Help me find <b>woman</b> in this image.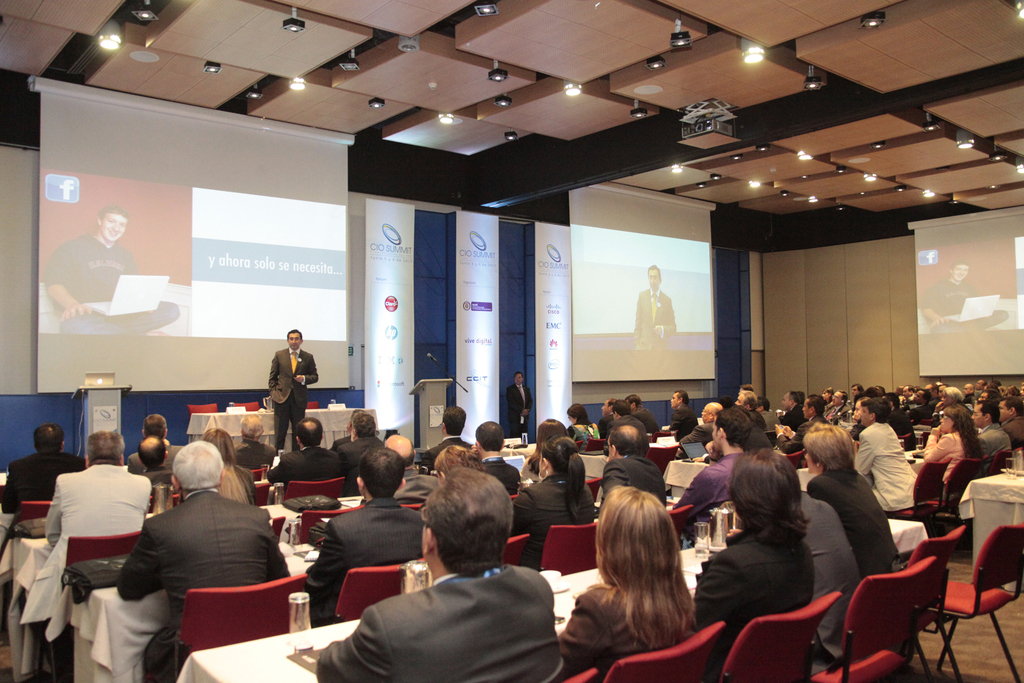
Found it: 688 448 814 682.
